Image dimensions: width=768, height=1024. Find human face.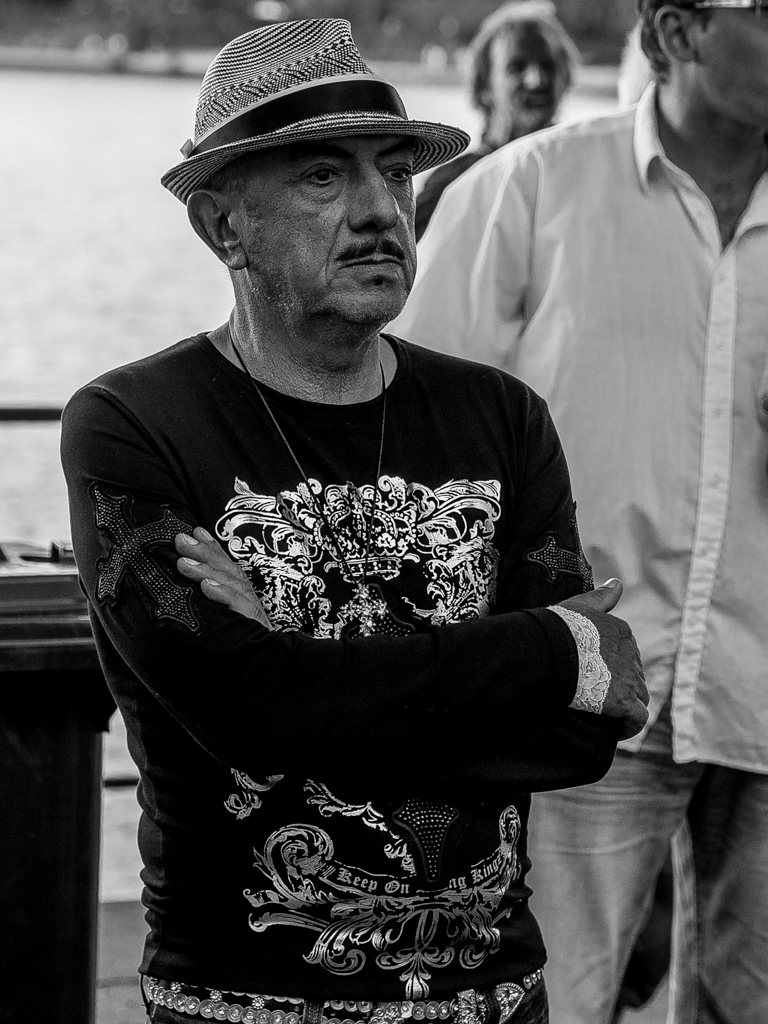
BBox(232, 136, 420, 324).
